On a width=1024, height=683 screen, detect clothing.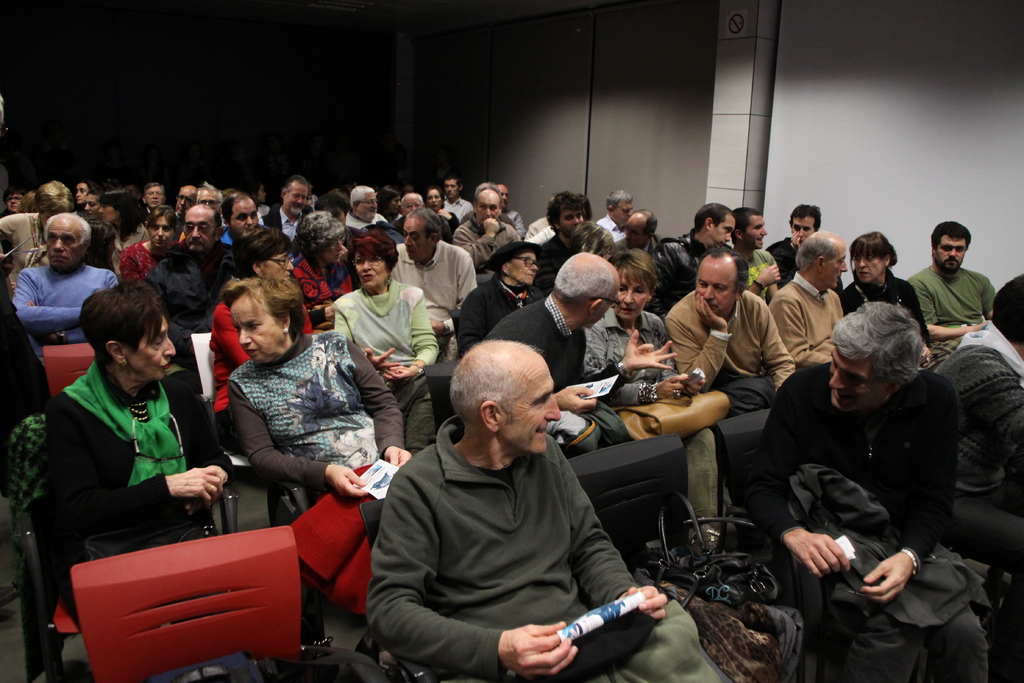
<bbox>361, 374, 662, 682</bbox>.
